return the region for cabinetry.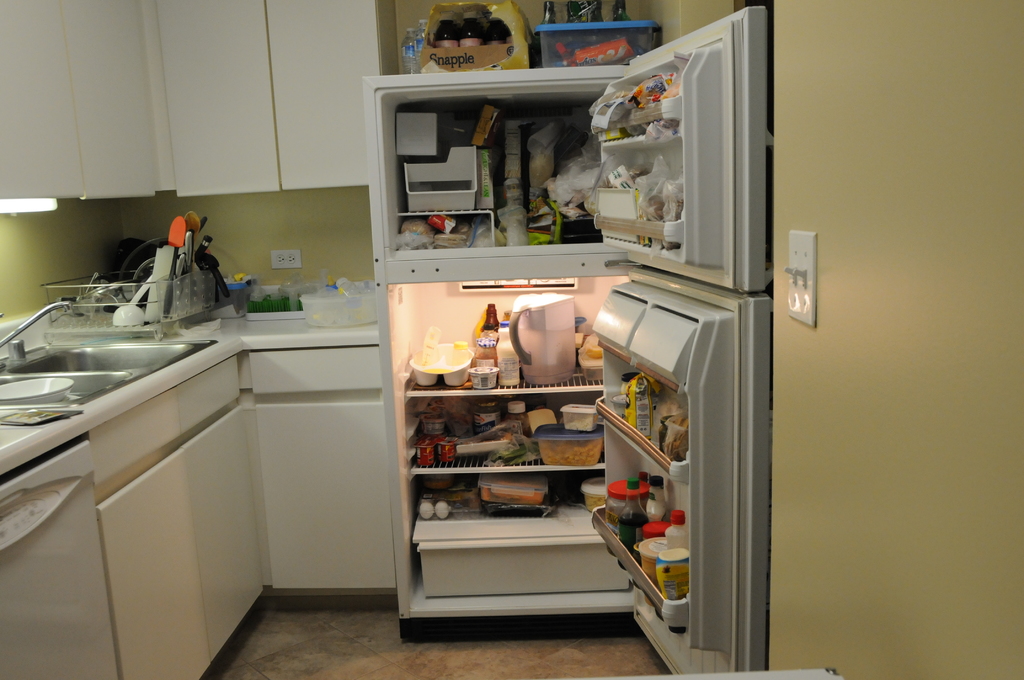
bbox(87, 354, 237, 679).
